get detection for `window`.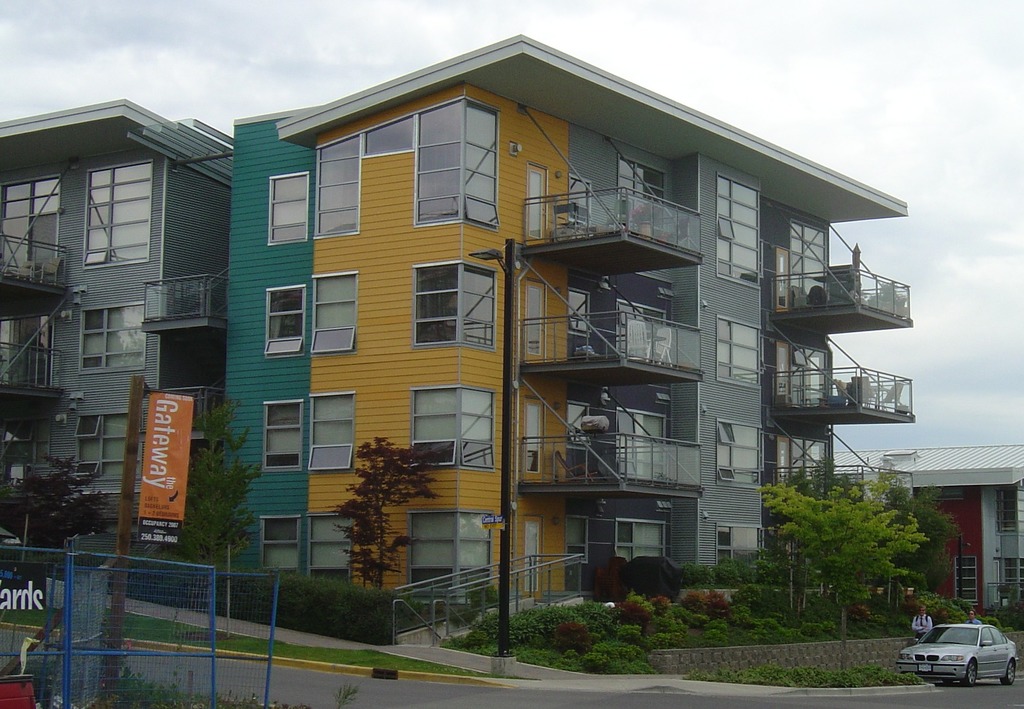
Detection: <box>718,323,761,386</box>.
